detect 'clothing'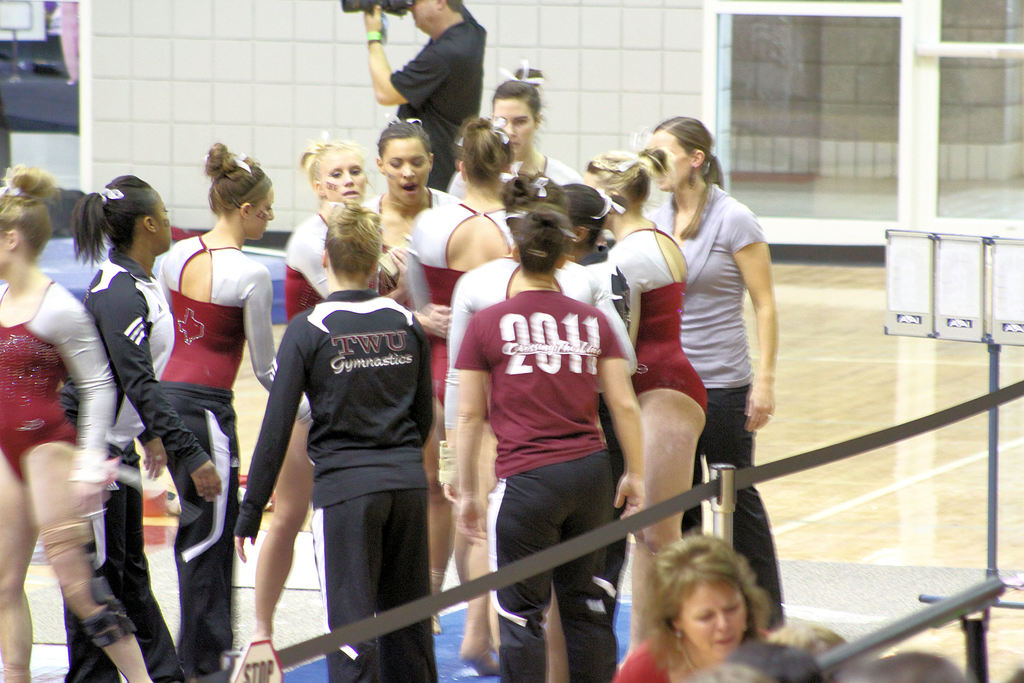
<bbox>388, 15, 490, 181</bbox>
